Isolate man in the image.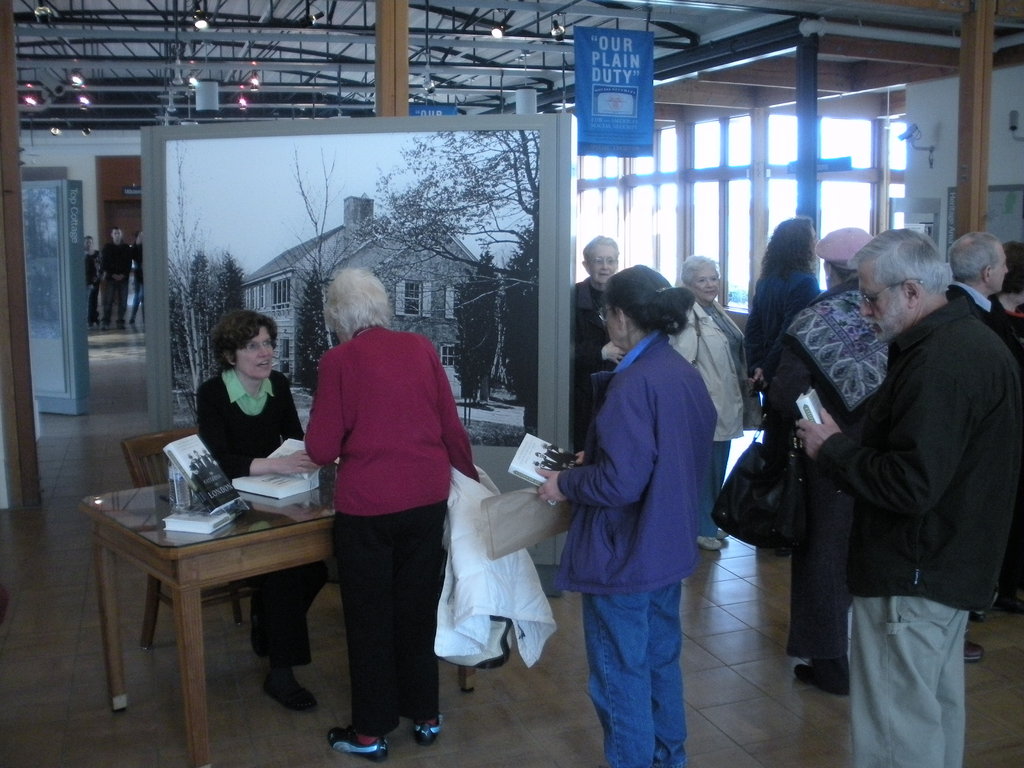
Isolated region: bbox(947, 232, 1023, 365).
